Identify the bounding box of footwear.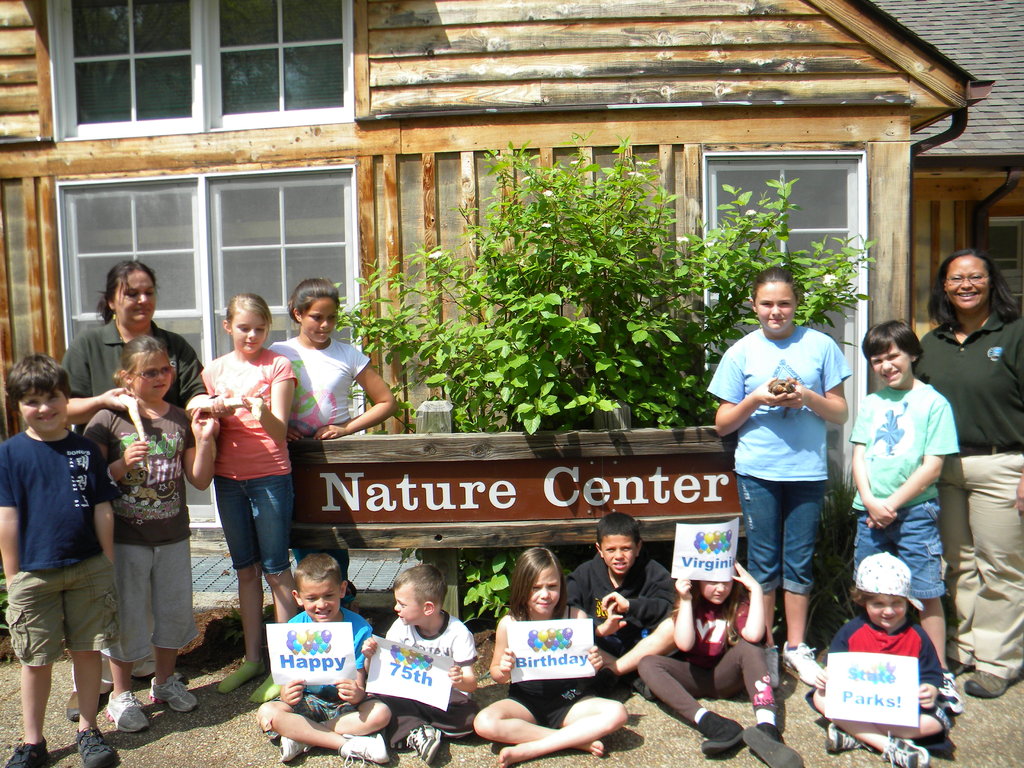
x1=3 y1=740 x2=54 y2=767.
